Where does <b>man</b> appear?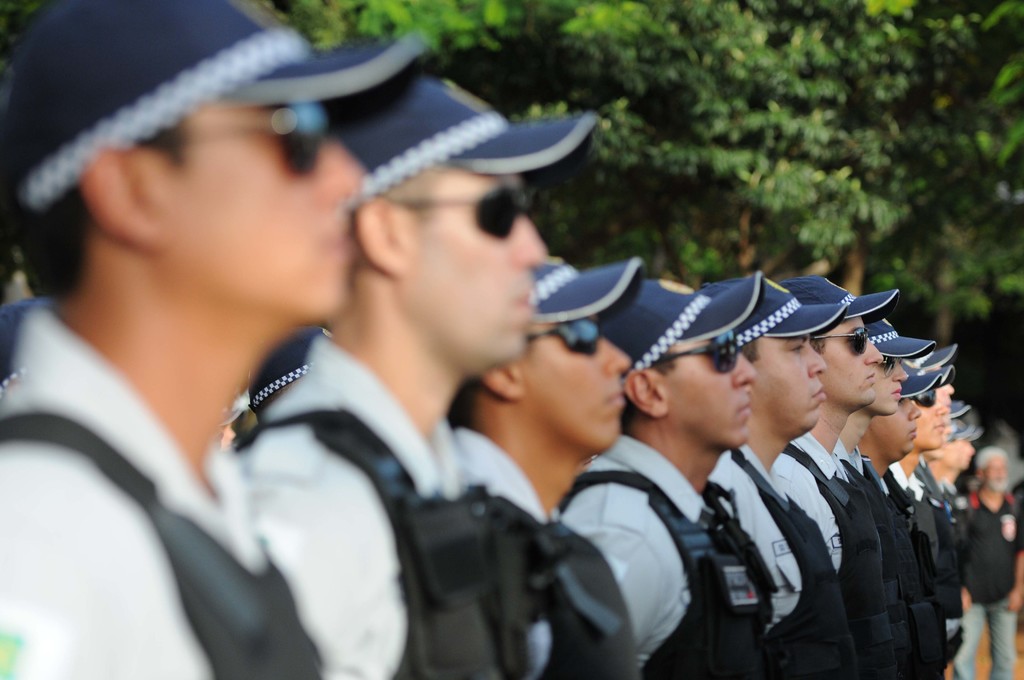
Appears at region(709, 268, 858, 679).
